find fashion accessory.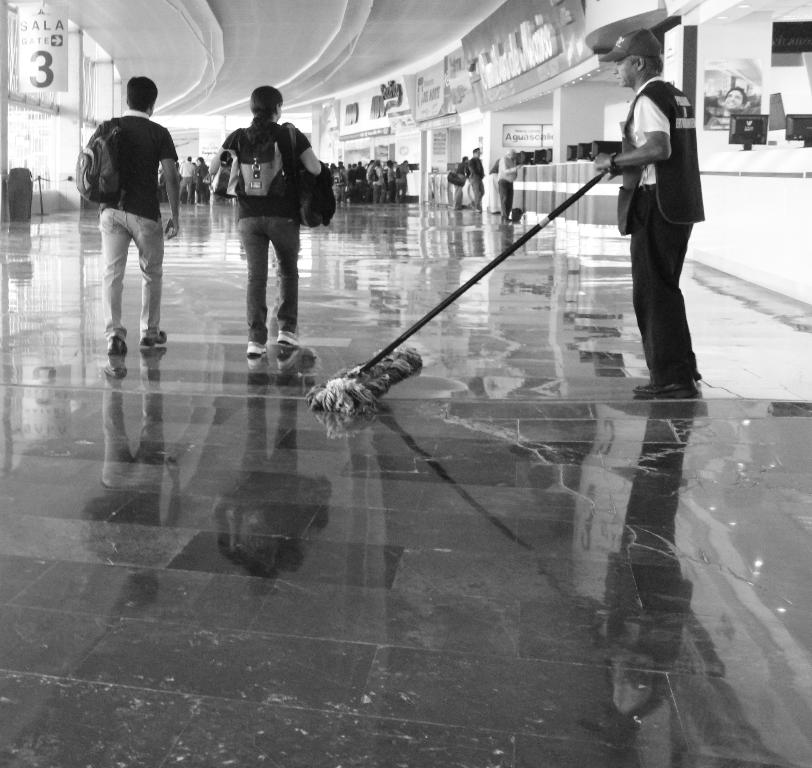
{"left": 76, "top": 119, "right": 120, "bottom": 203}.
